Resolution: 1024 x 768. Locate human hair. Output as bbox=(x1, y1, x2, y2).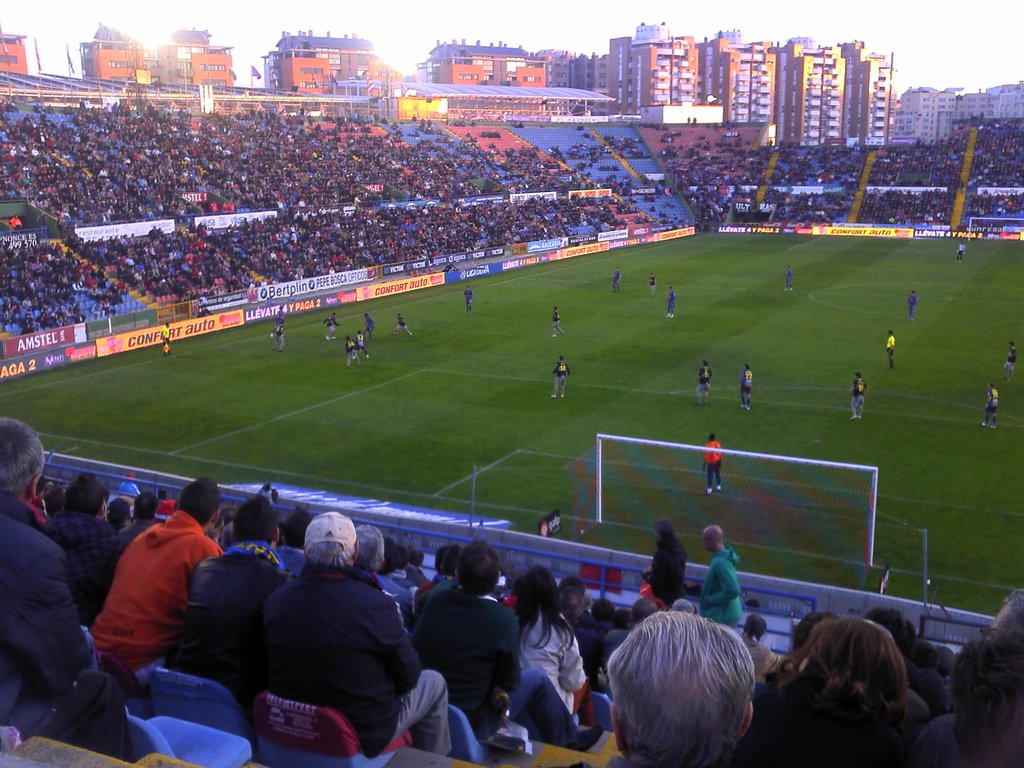
bbox=(652, 517, 673, 538).
